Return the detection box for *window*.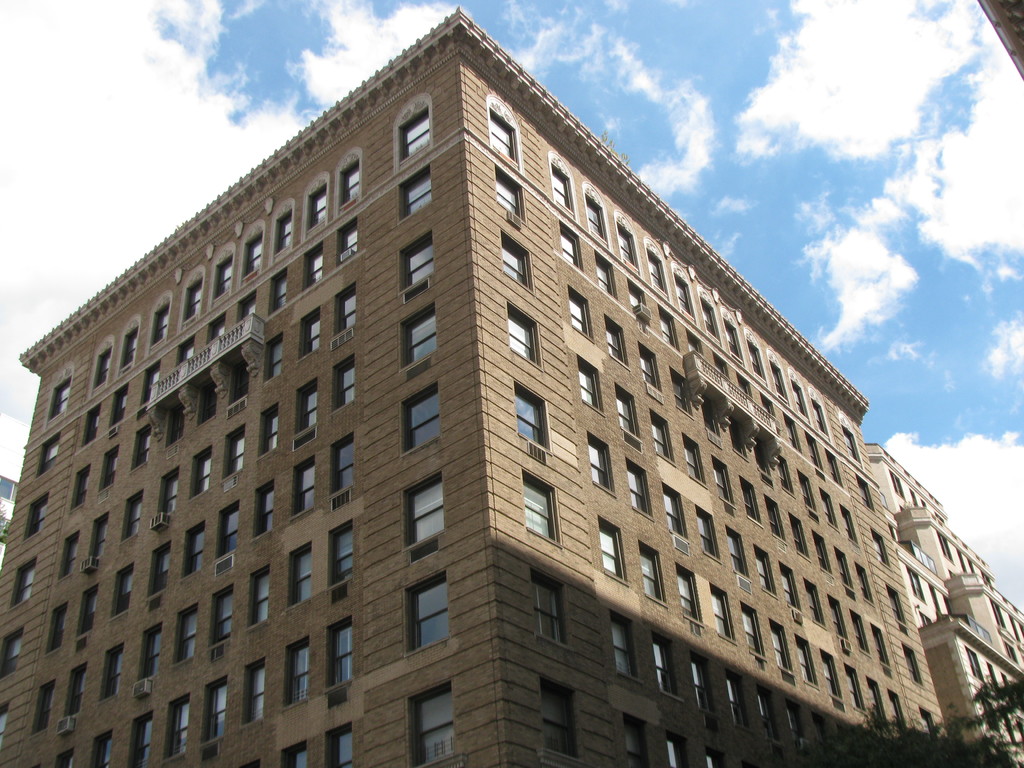
l=579, t=367, r=600, b=405.
